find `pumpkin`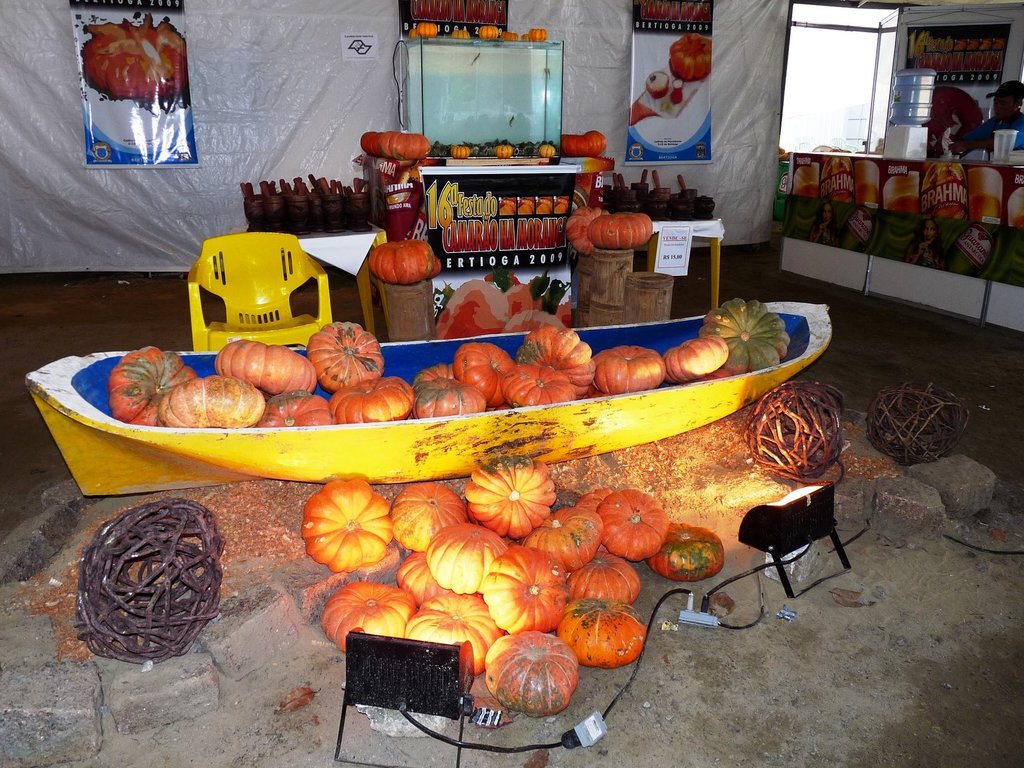
<region>539, 141, 556, 157</region>
